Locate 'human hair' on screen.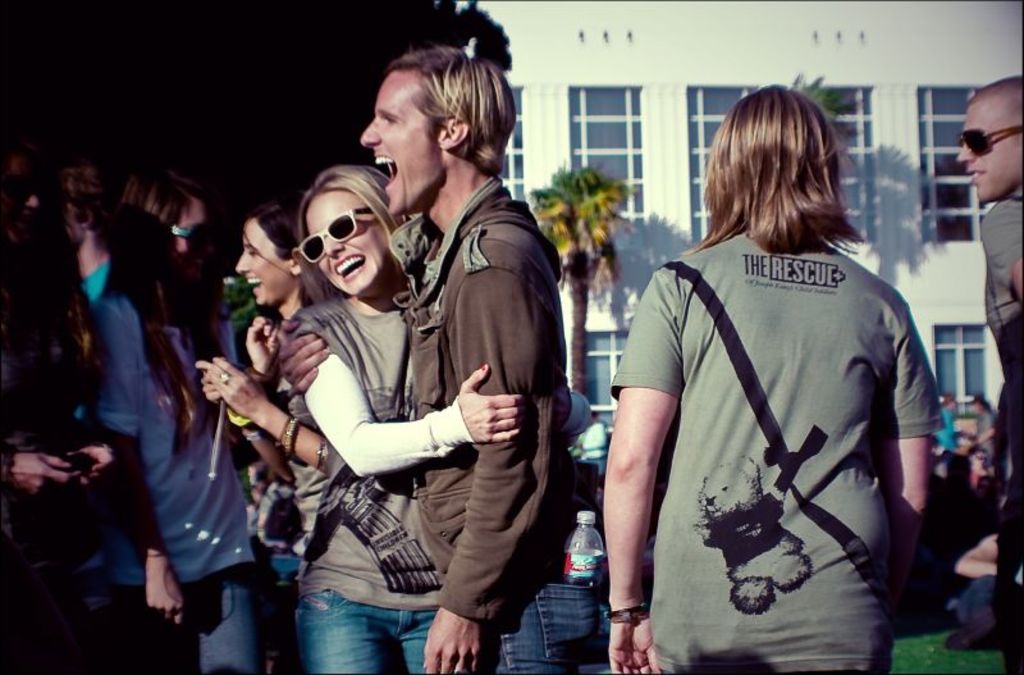
On screen at select_region(241, 192, 306, 274).
